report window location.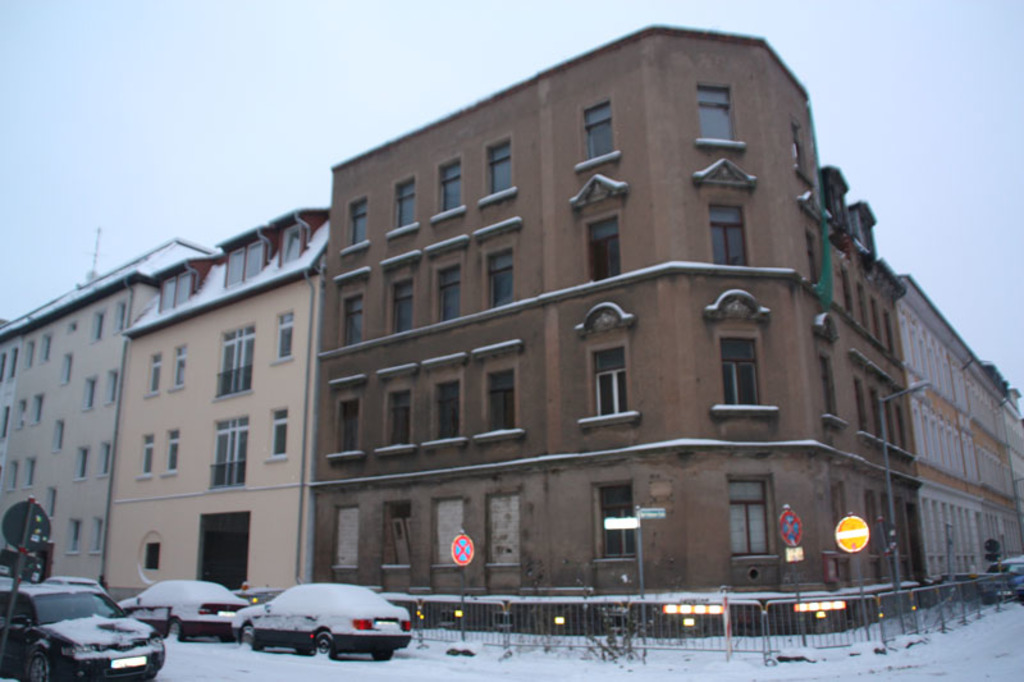
Report: select_region(88, 516, 105, 554).
